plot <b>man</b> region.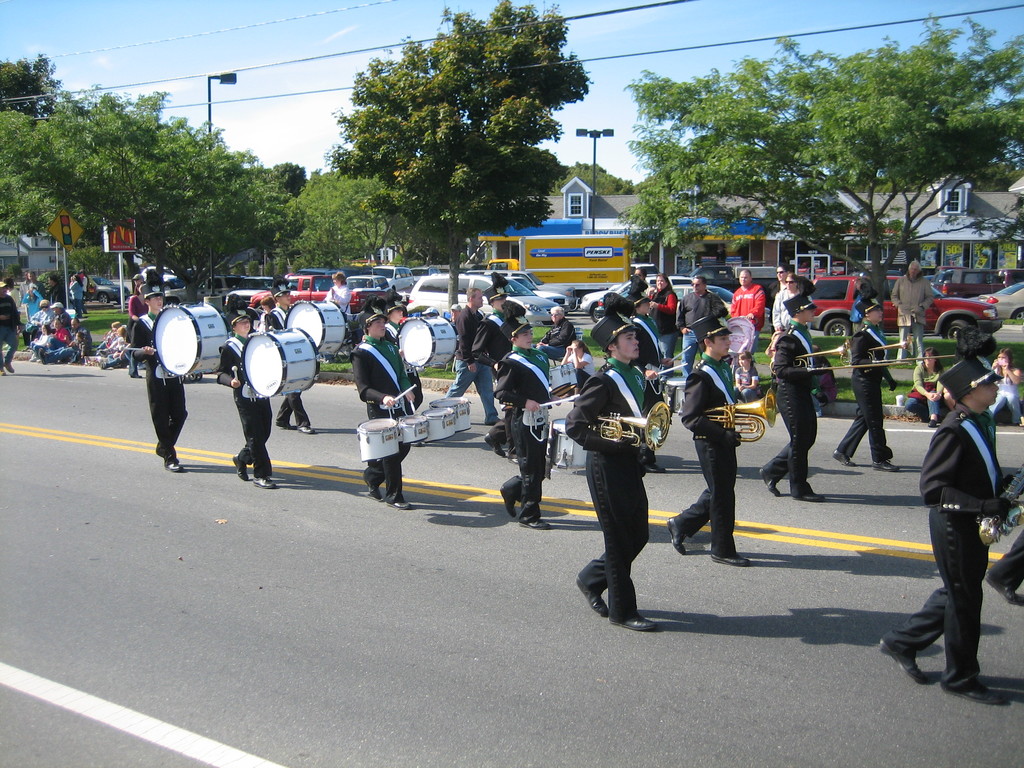
Plotted at detection(492, 300, 562, 531).
